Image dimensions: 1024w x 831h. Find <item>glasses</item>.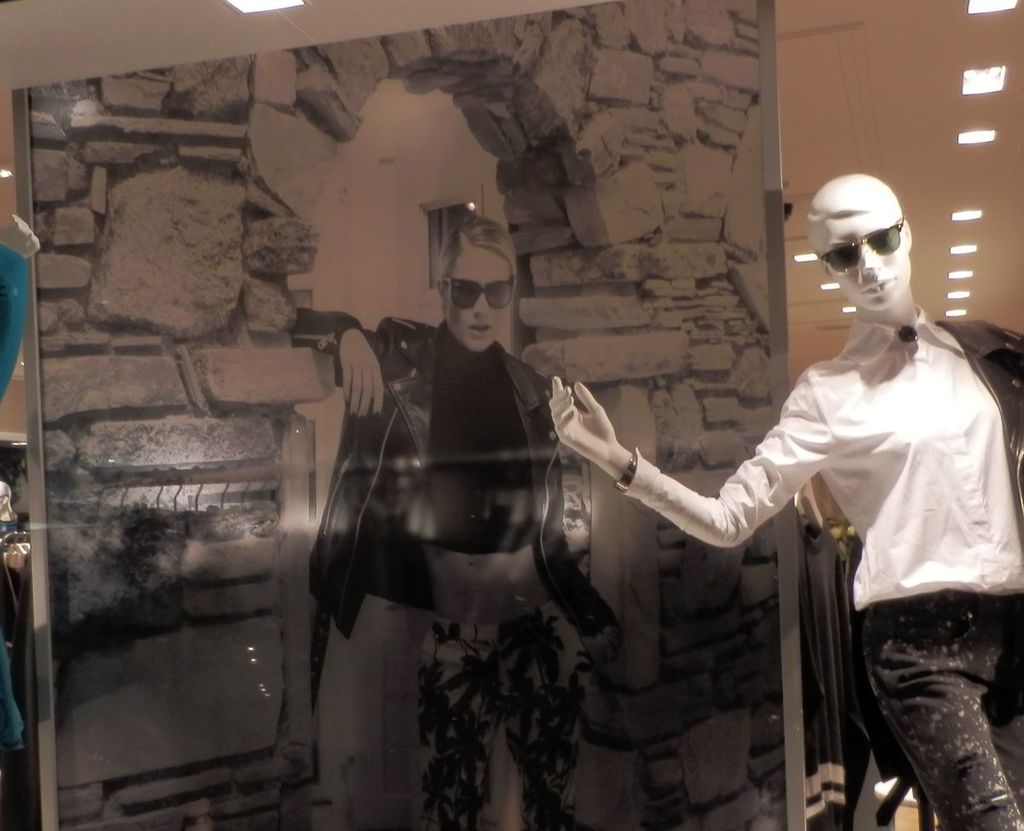
pyautogui.locateOnScreen(437, 272, 526, 317).
